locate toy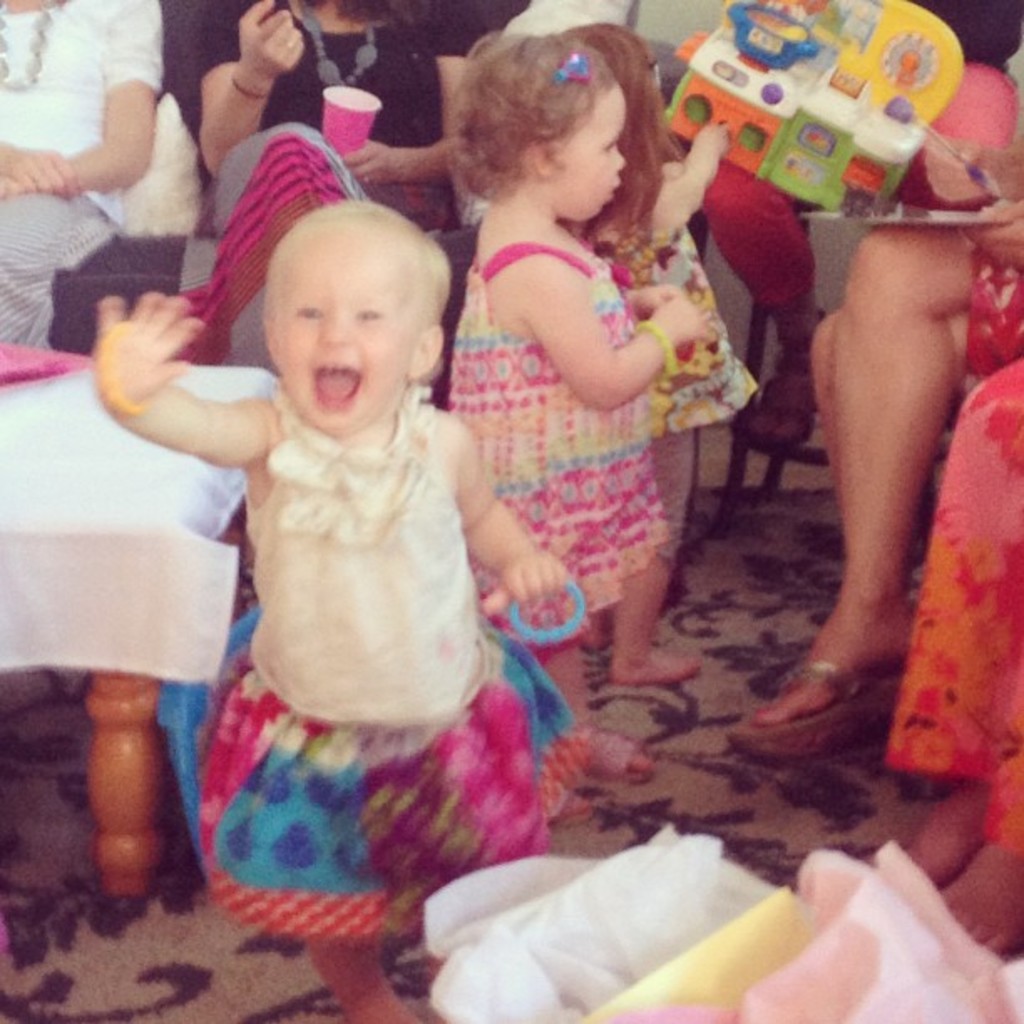
(x1=94, y1=323, x2=161, y2=417)
